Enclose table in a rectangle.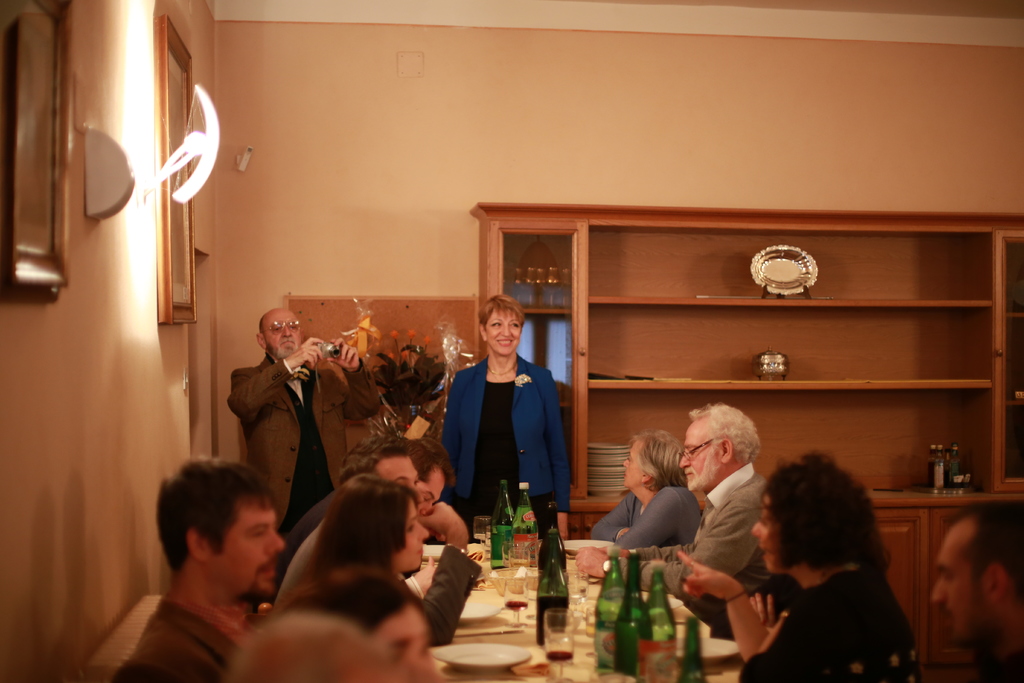
detection(440, 539, 617, 671).
